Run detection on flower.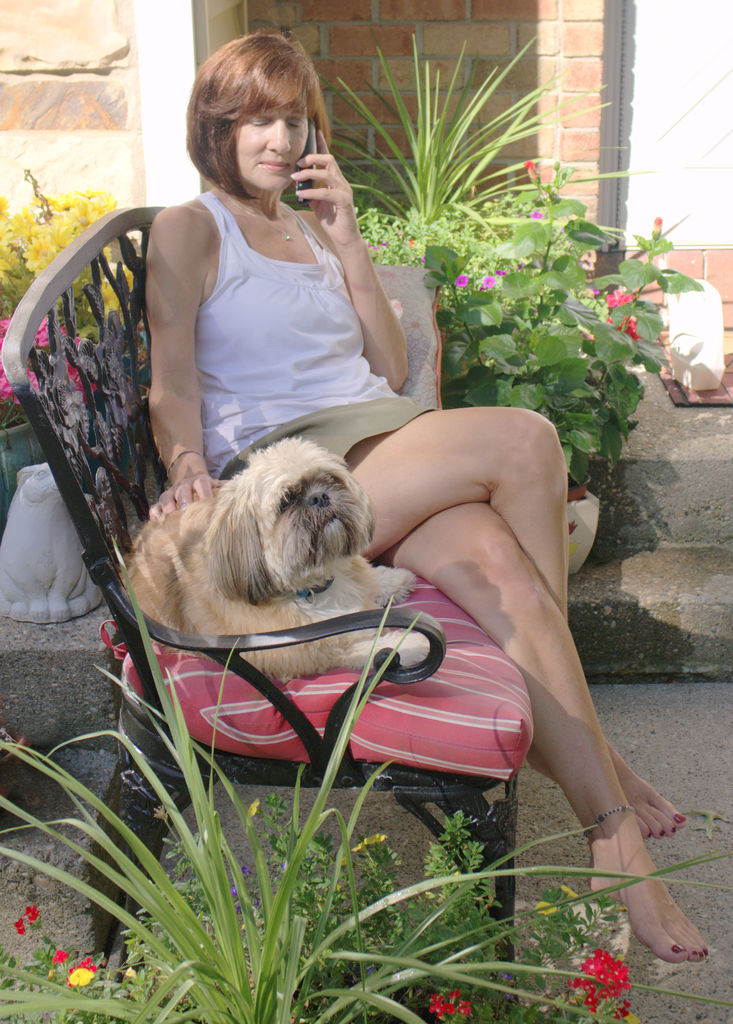
Result: [367, 832, 383, 844].
